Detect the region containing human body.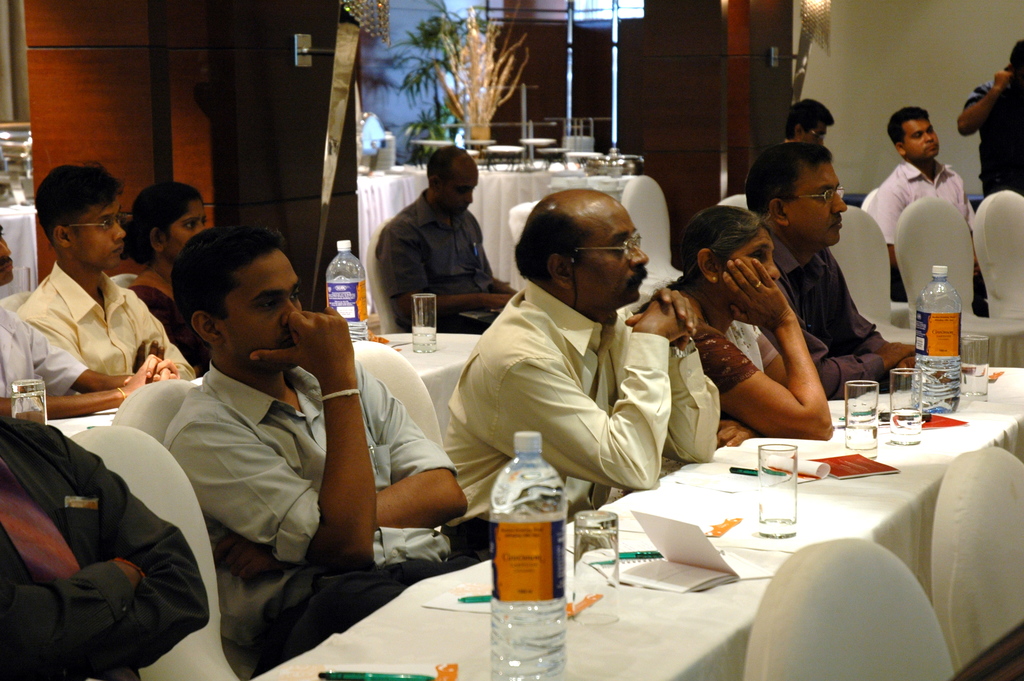
451:281:724:561.
